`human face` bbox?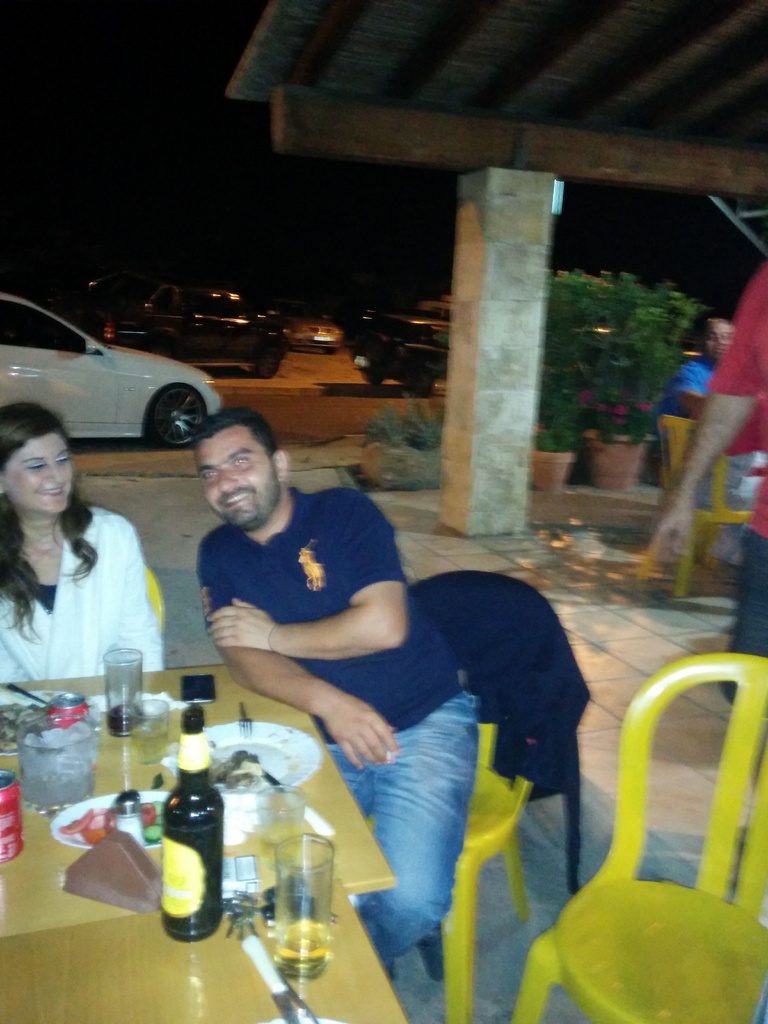
[205,438,275,527]
